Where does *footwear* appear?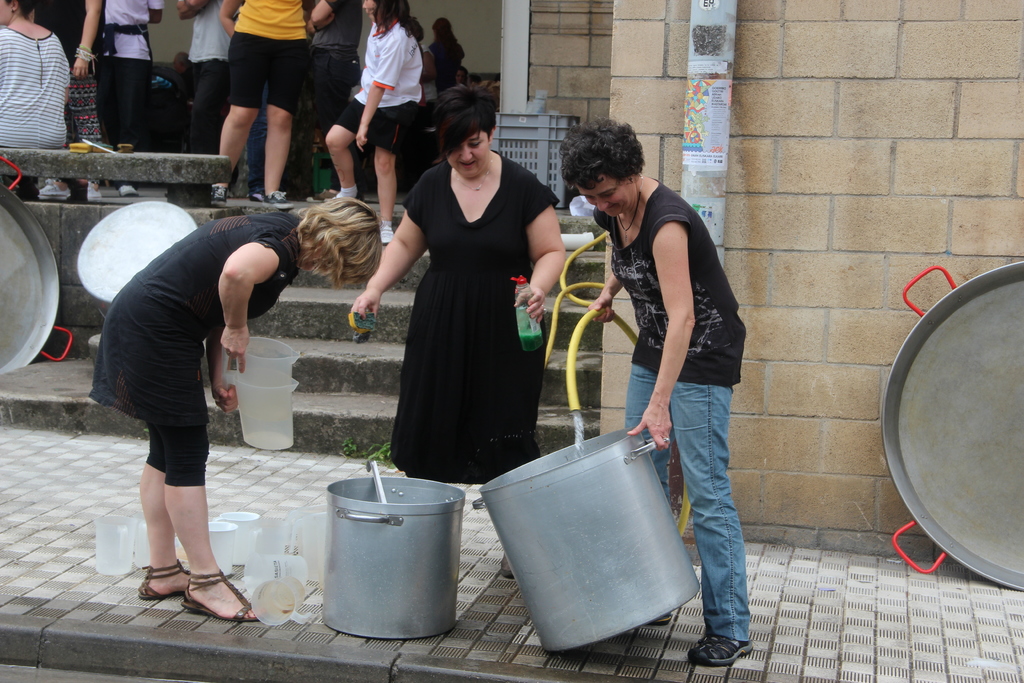
Appears at 380/226/392/244.
